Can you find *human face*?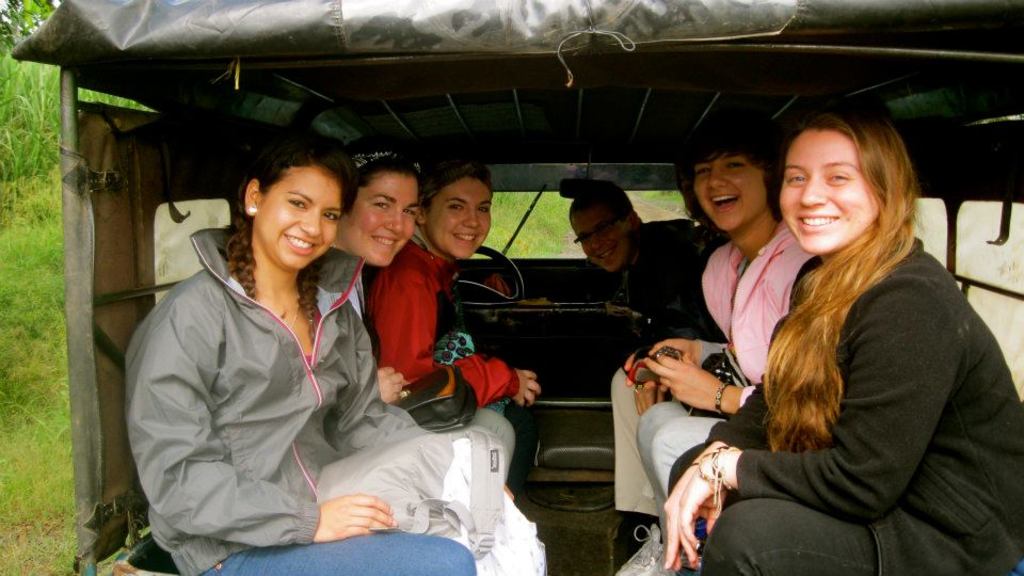
Yes, bounding box: 564, 209, 625, 277.
